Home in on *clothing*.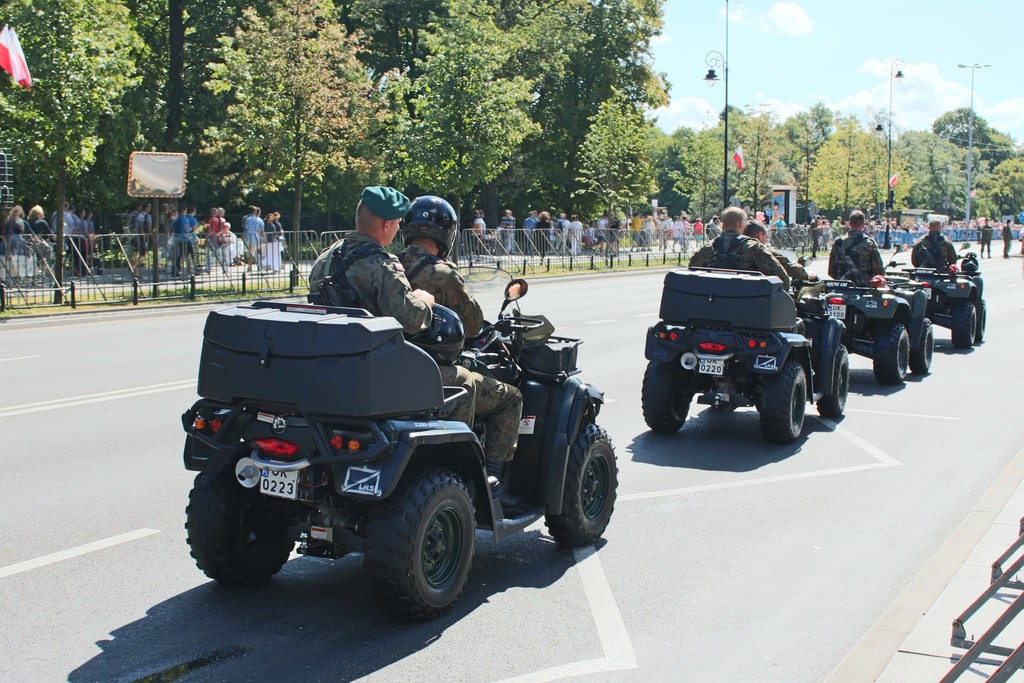
Homed in at {"x1": 686, "y1": 229, "x2": 808, "y2": 337}.
